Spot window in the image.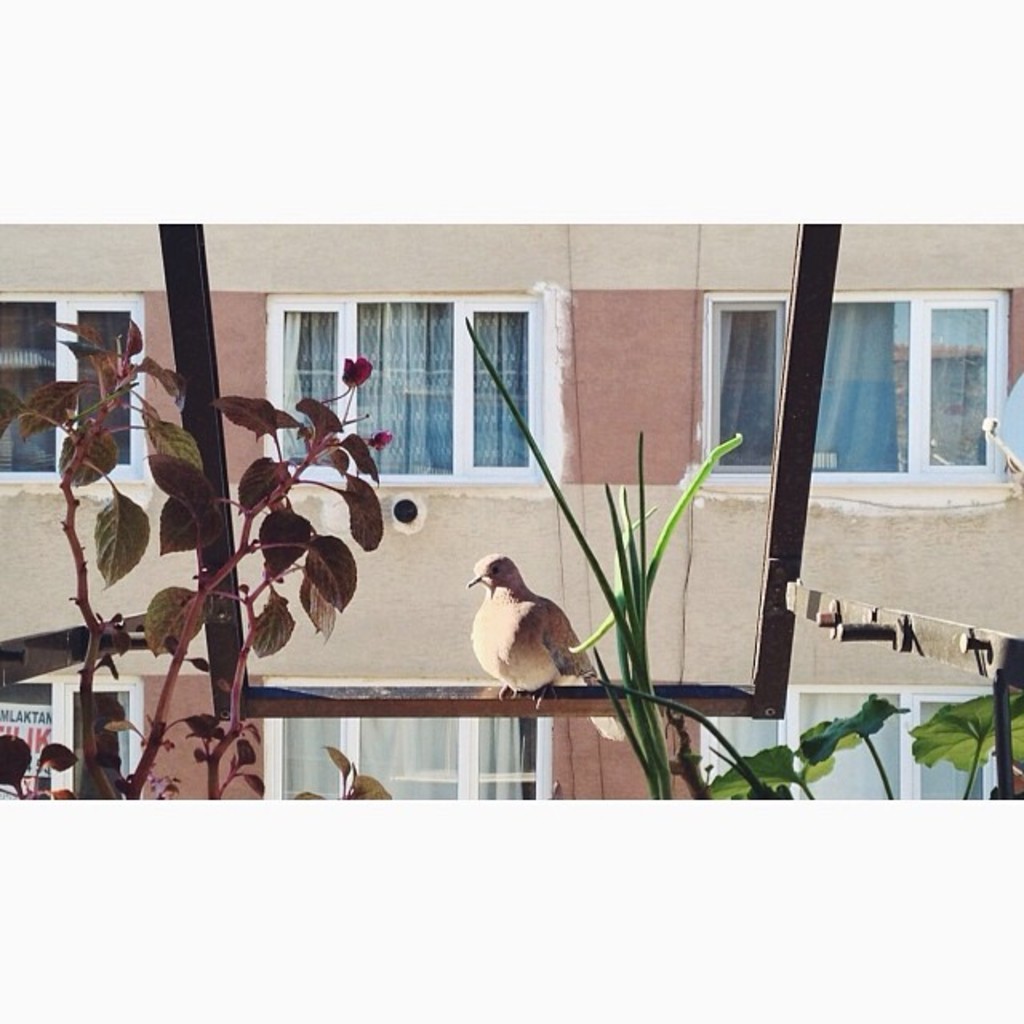
window found at bbox=[0, 677, 146, 806].
